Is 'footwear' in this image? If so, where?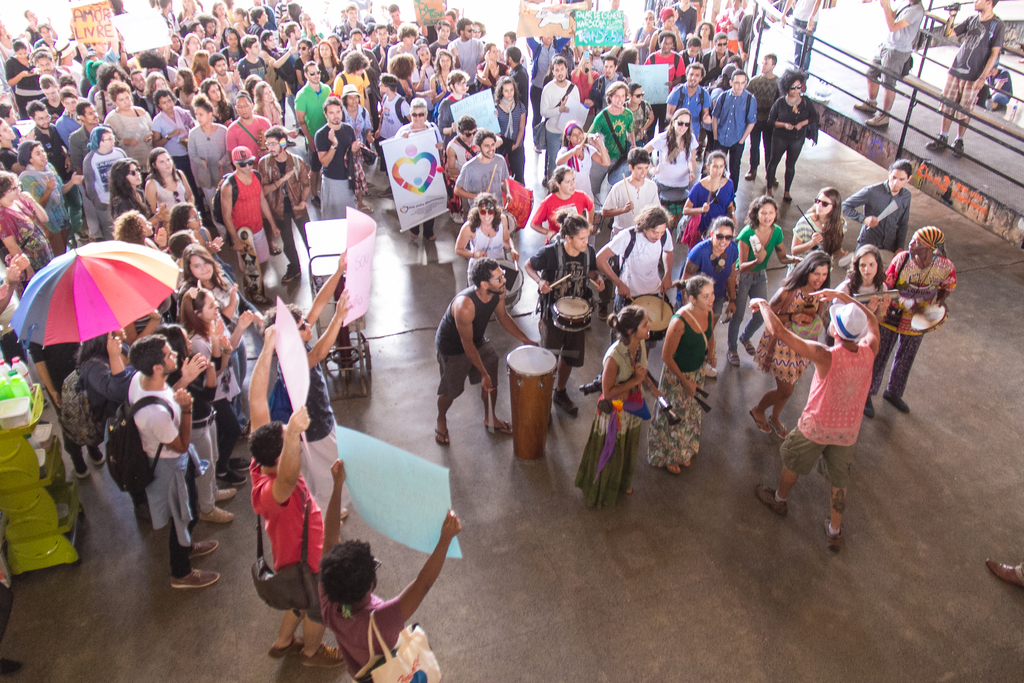
Yes, at 826/520/848/550.
